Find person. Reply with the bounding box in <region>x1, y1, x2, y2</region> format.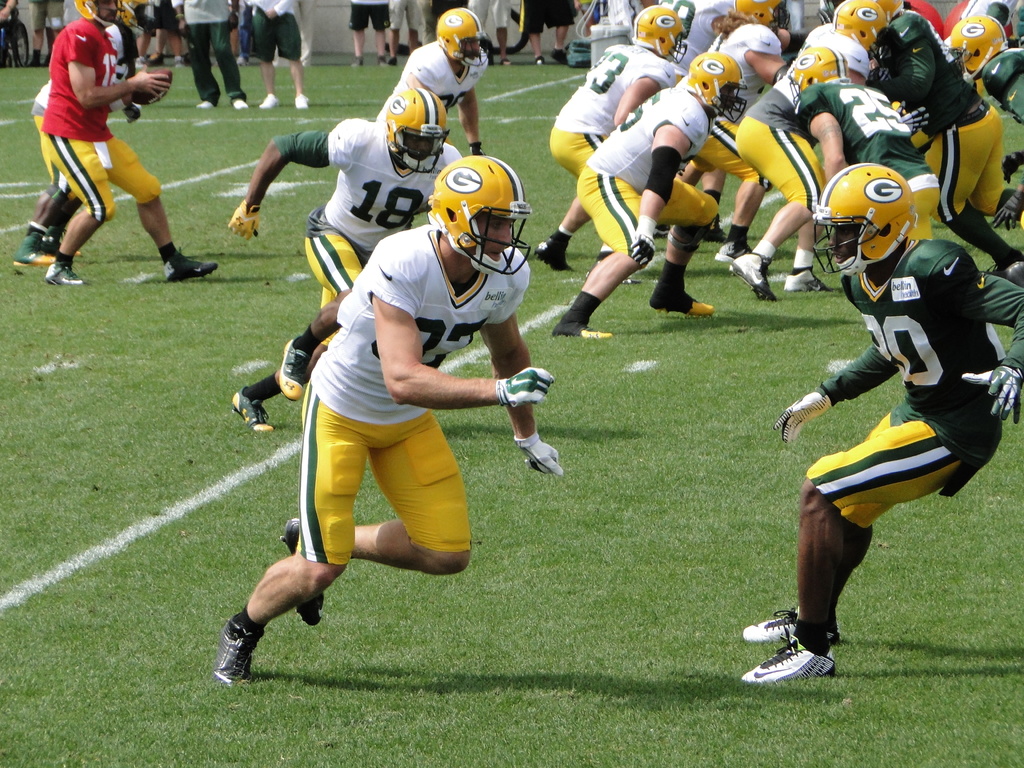
<region>226, 86, 468, 436</region>.
